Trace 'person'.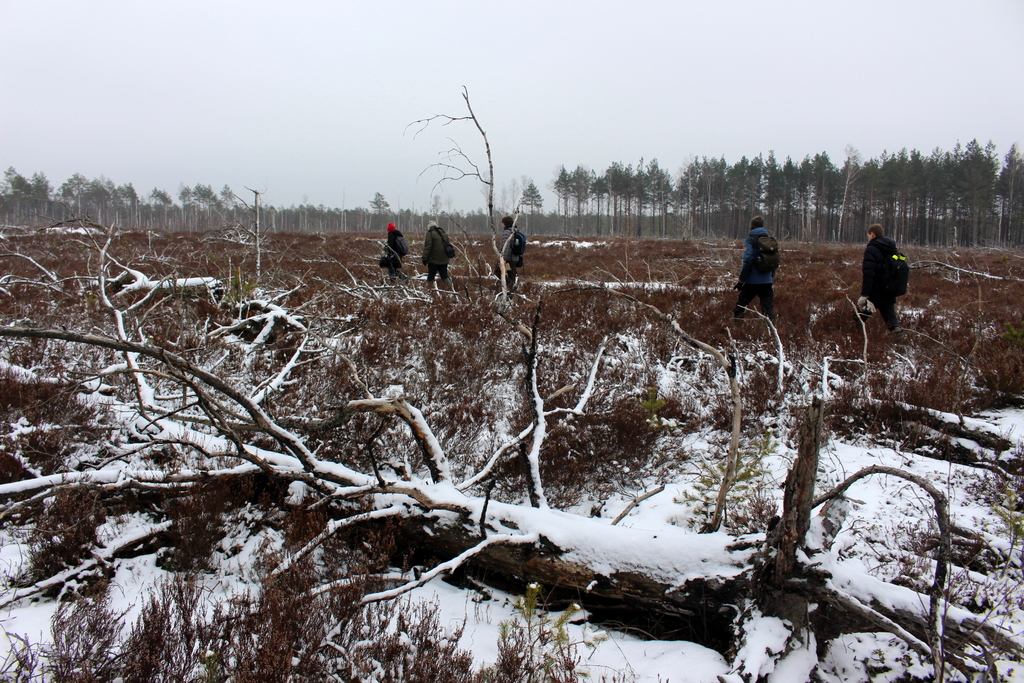
Traced to bbox=[421, 219, 454, 286].
